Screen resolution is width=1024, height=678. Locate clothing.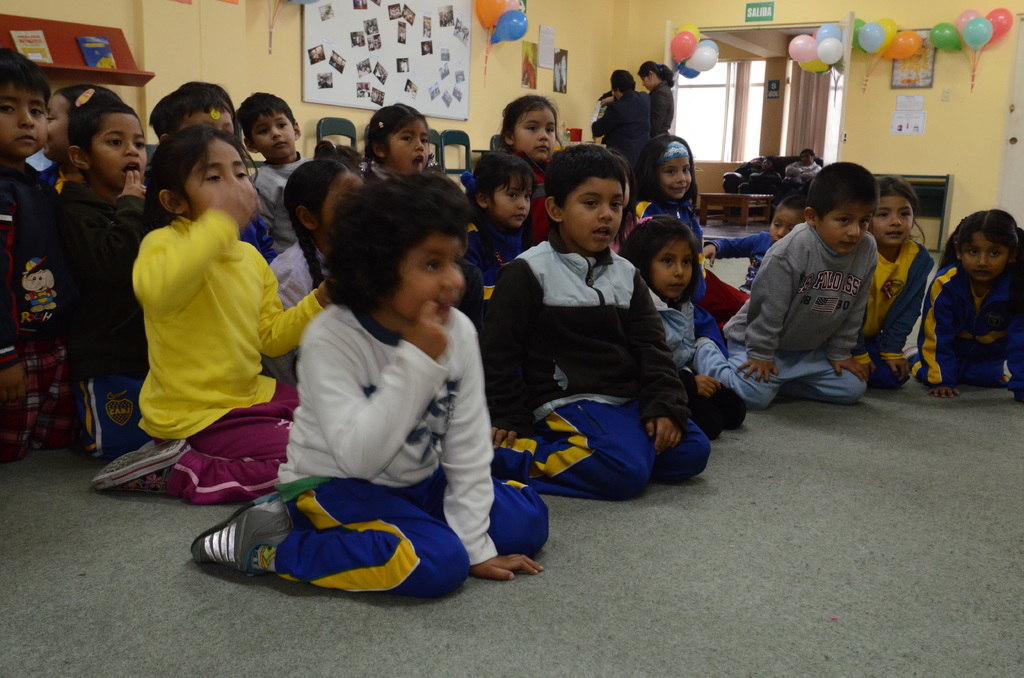
(590, 93, 648, 171).
